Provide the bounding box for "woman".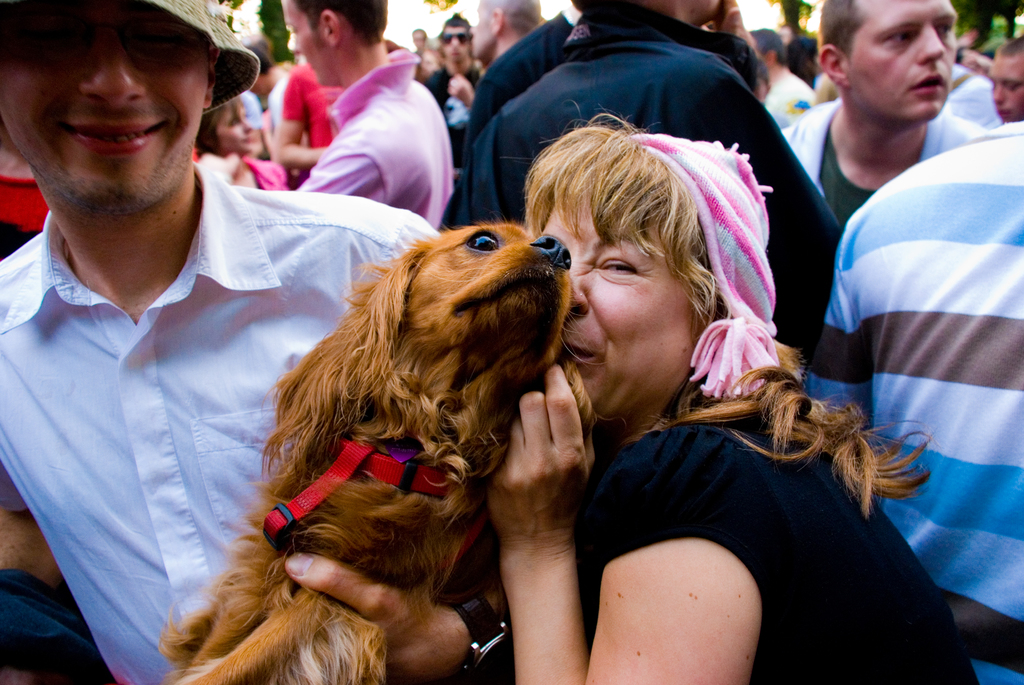
left=193, top=90, right=292, bottom=190.
